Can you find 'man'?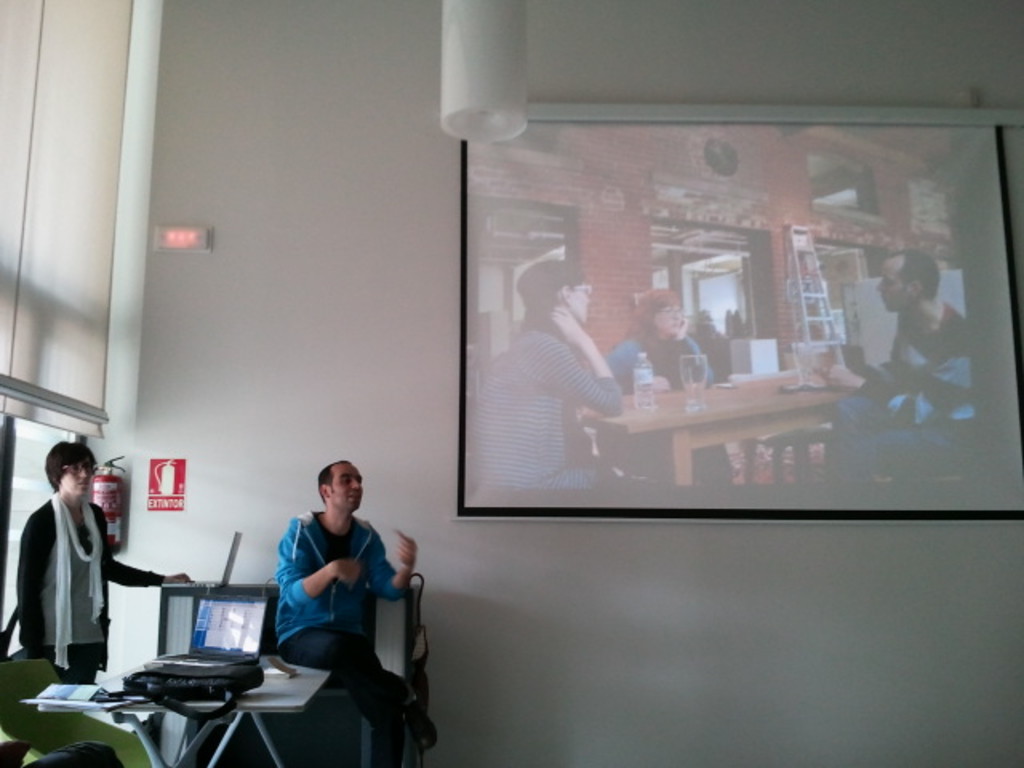
Yes, bounding box: 275:464:413:728.
